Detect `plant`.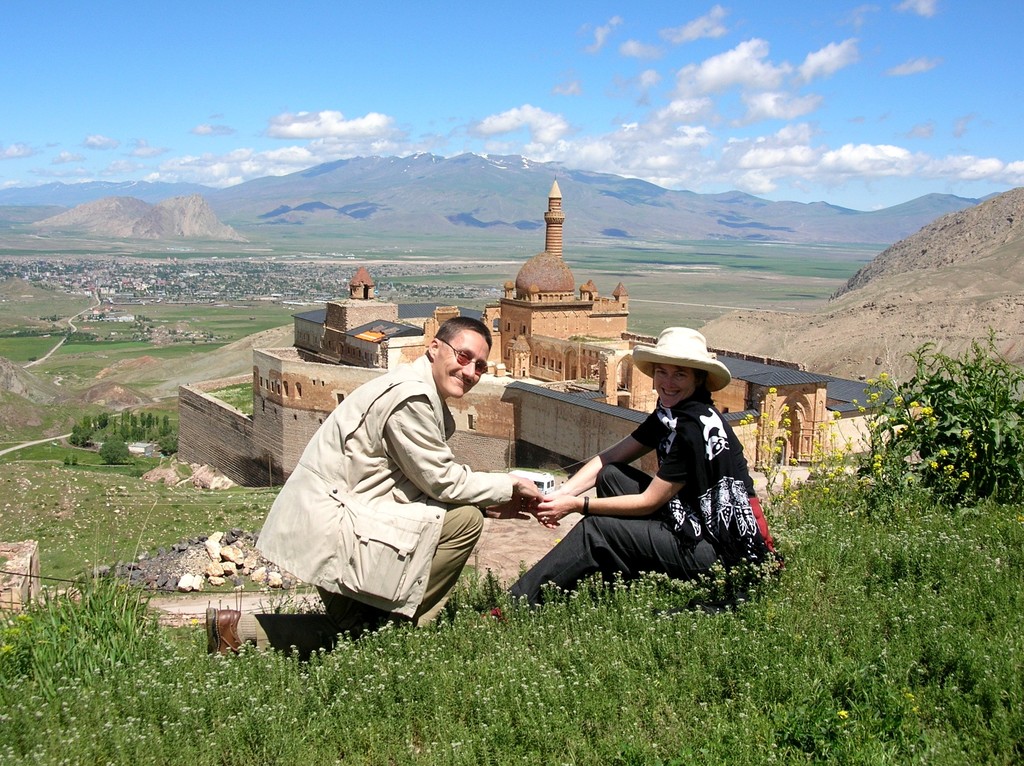
Detected at <region>858, 325, 1019, 530</region>.
